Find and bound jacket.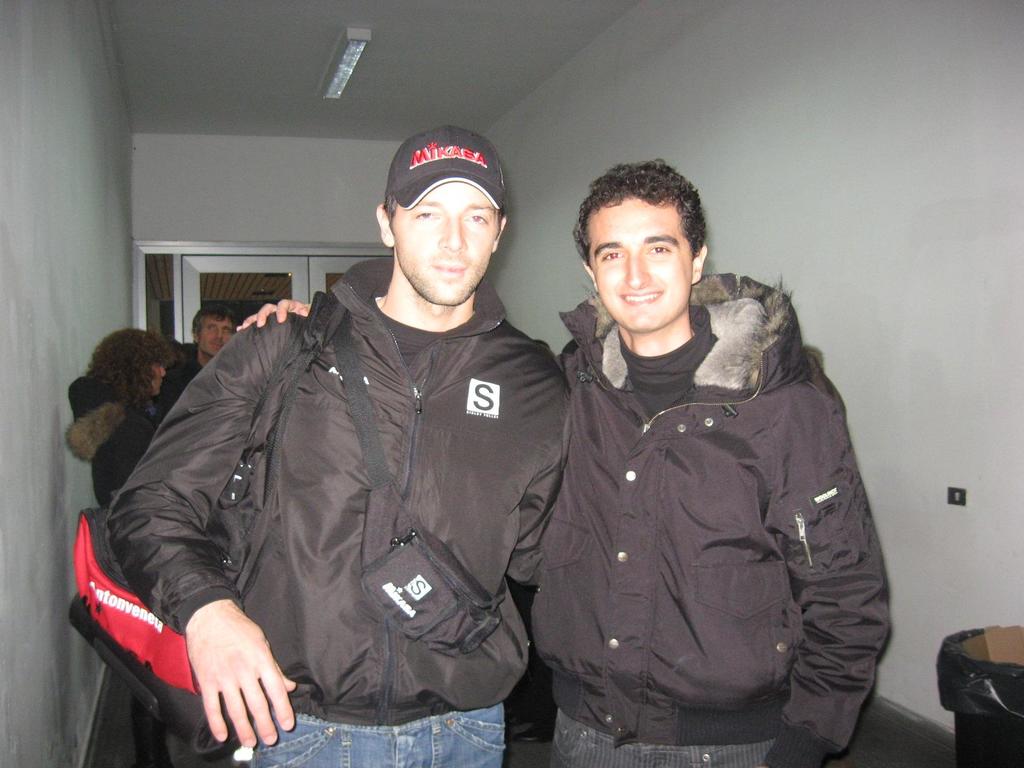
Bound: pyautogui.locateOnScreen(67, 376, 152, 508).
